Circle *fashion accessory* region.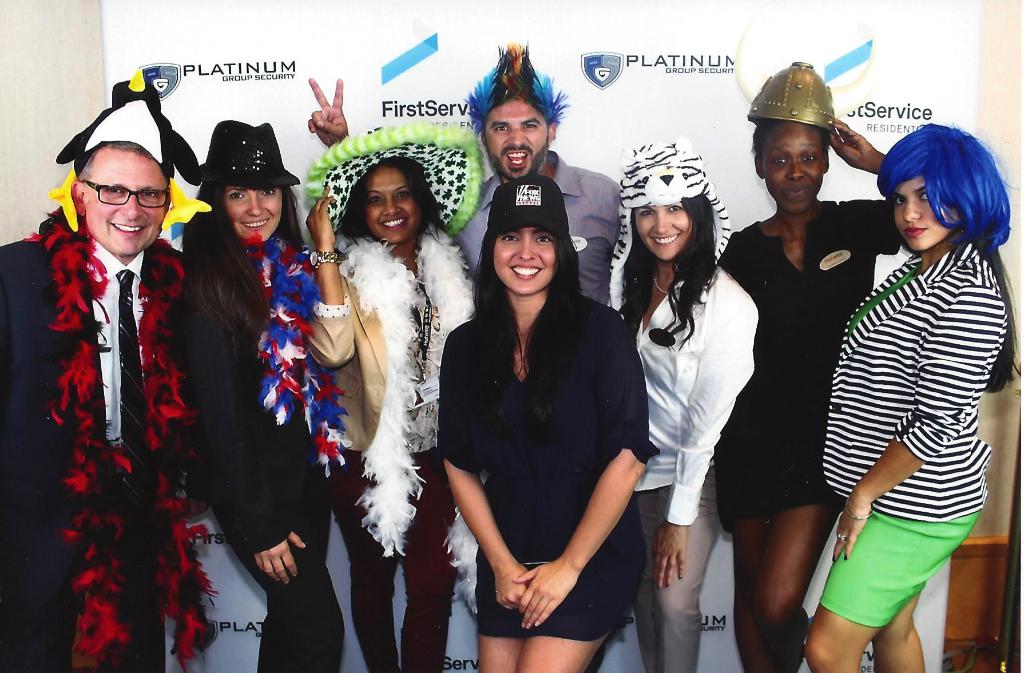
Region: (652,278,668,294).
